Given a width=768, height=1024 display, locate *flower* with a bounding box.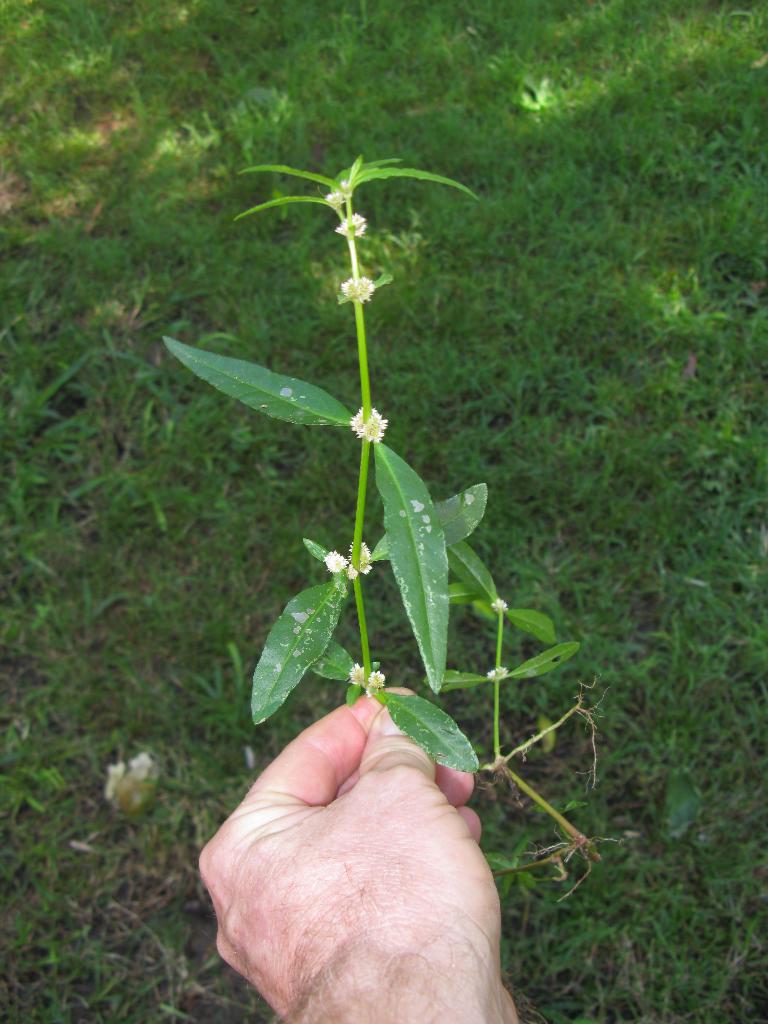
Located: (x1=491, y1=600, x2=510, y2=614).
